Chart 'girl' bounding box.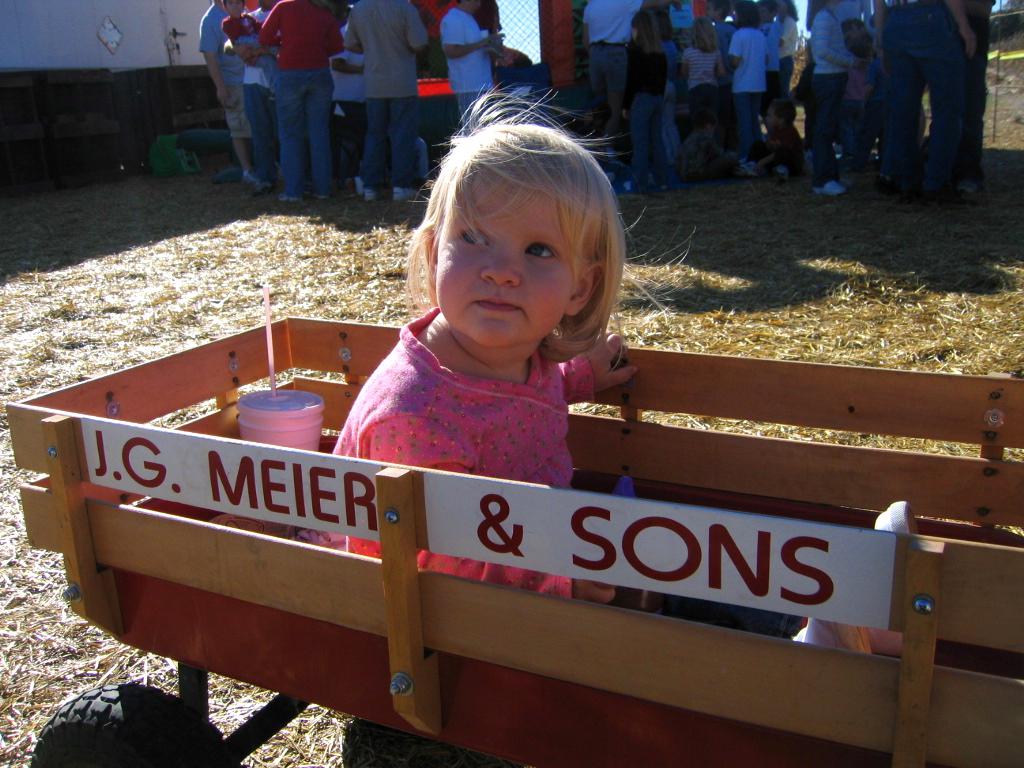
Charted: 331/73/906/659.
